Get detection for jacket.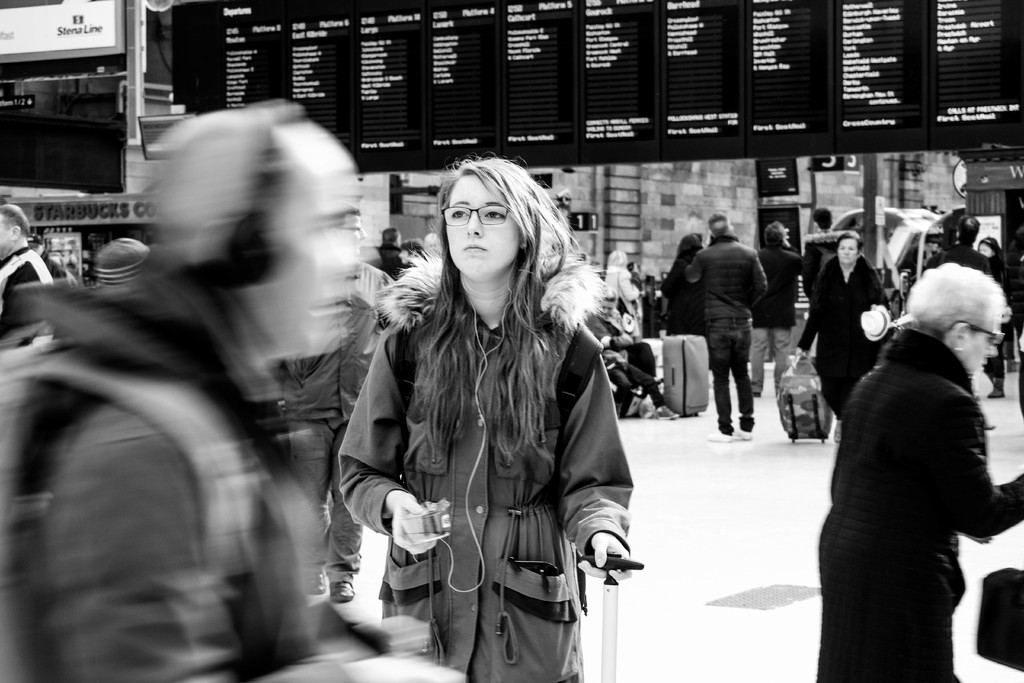
Detection: (334, 247, 636, 682).
